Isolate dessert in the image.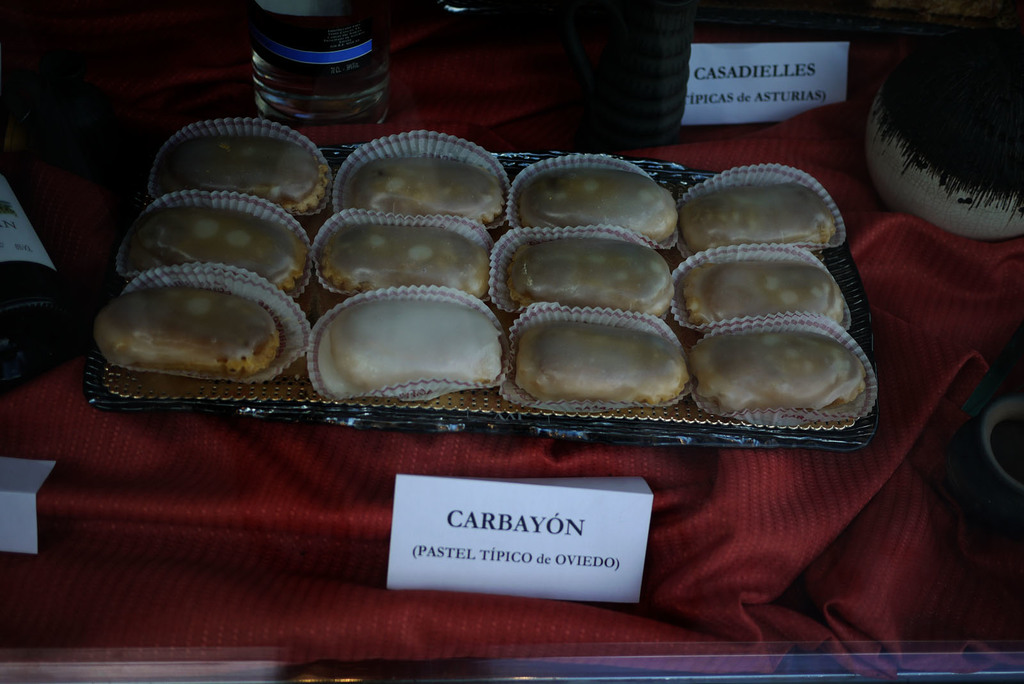
Isolated region: [348,152,497,218].
